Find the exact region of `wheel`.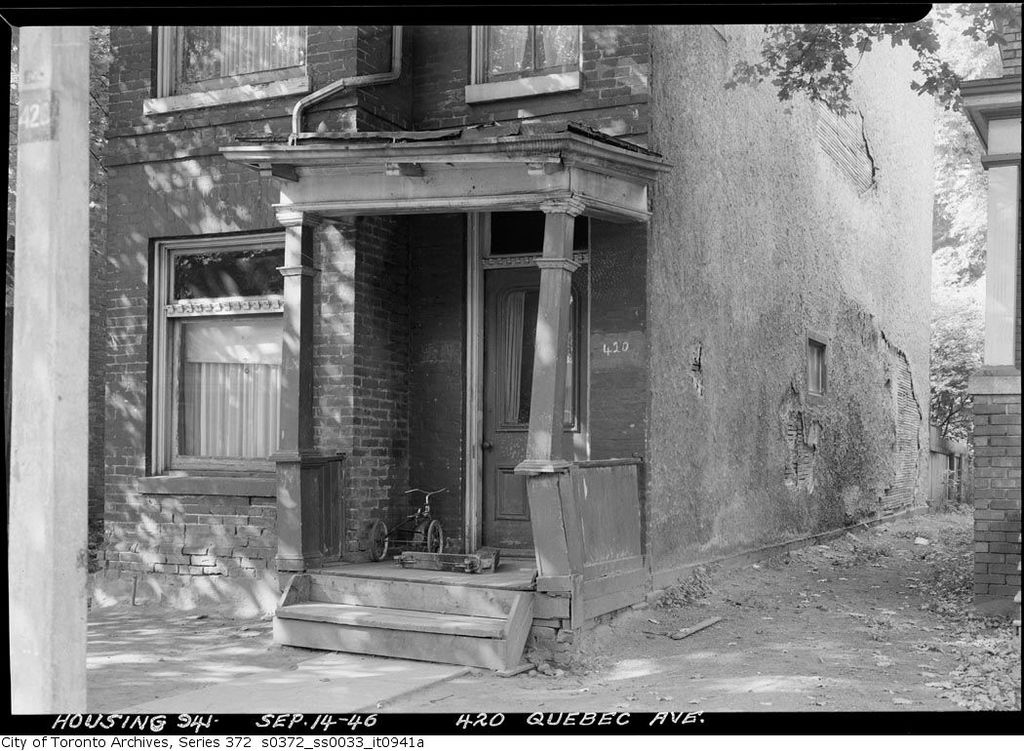
Exact region: [427,520,445,554].
